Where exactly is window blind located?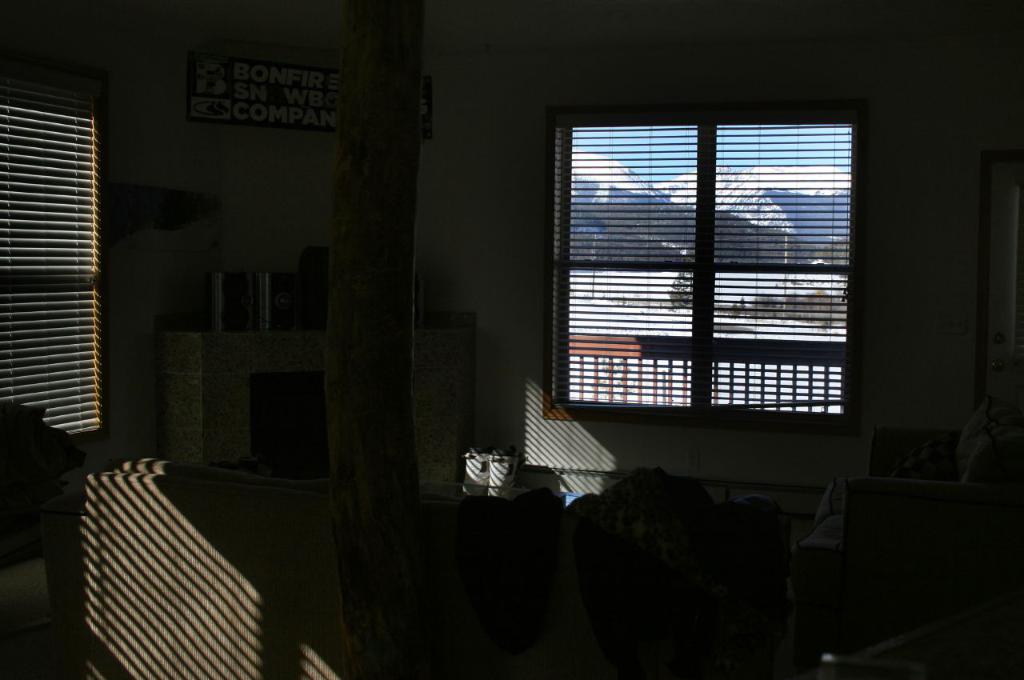
Its bounding box is left=0, top=98, right=109, bottom=442.
